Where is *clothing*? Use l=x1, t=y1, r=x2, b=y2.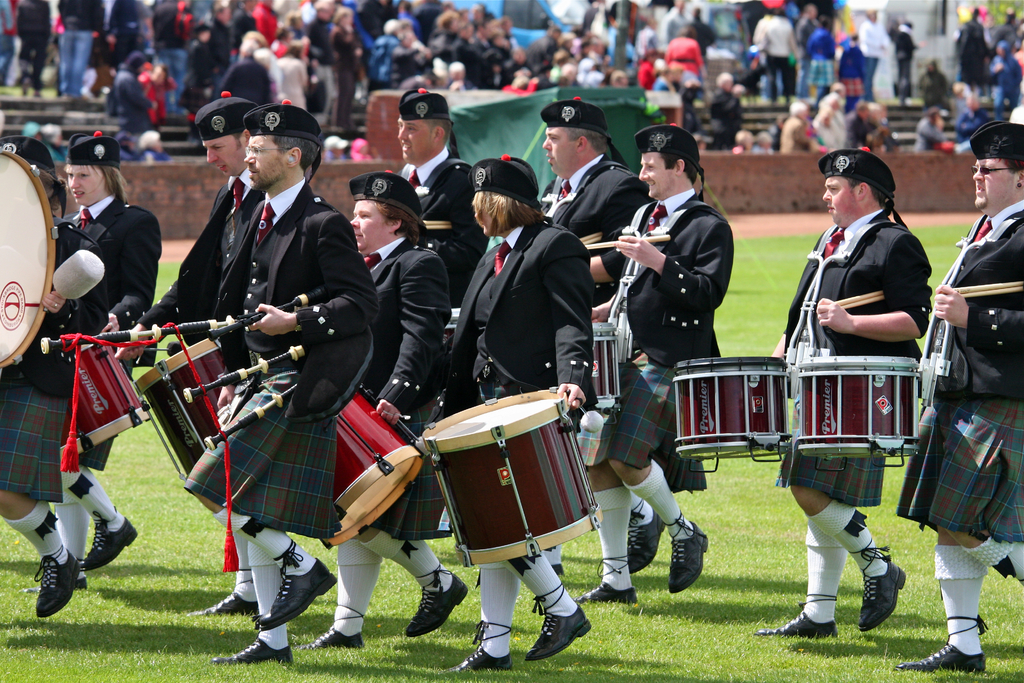
l=621, t=458, r=696, b=540.
